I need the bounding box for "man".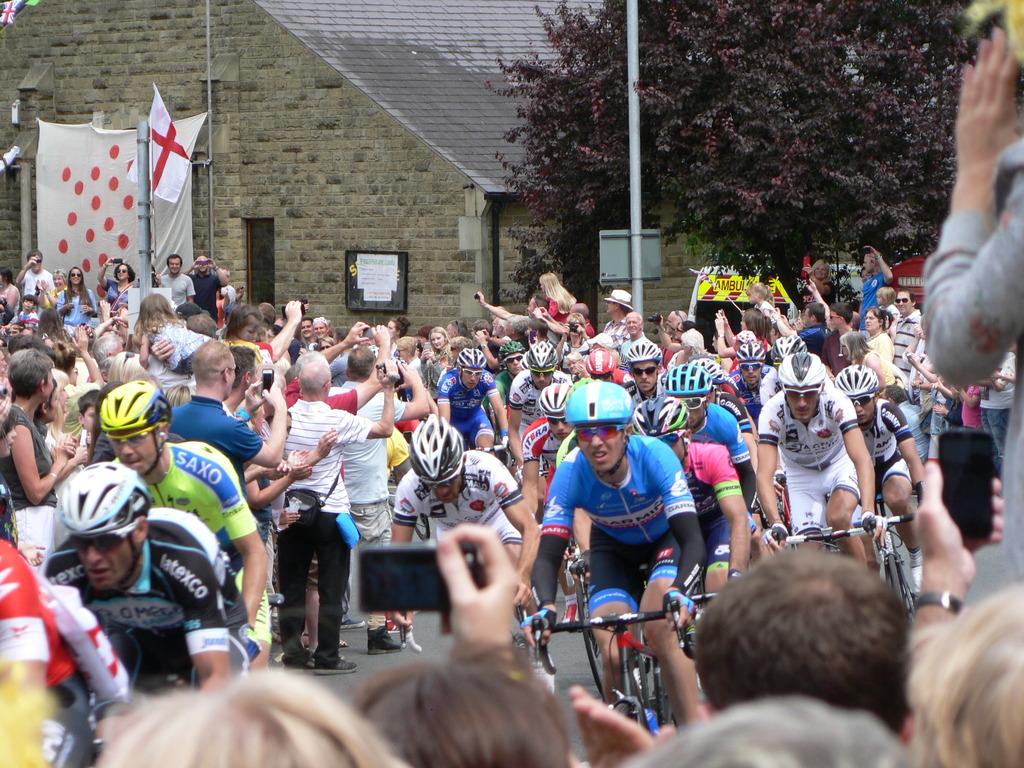
Here it is: x1=770, y1=300, x2=822, y2=359.
